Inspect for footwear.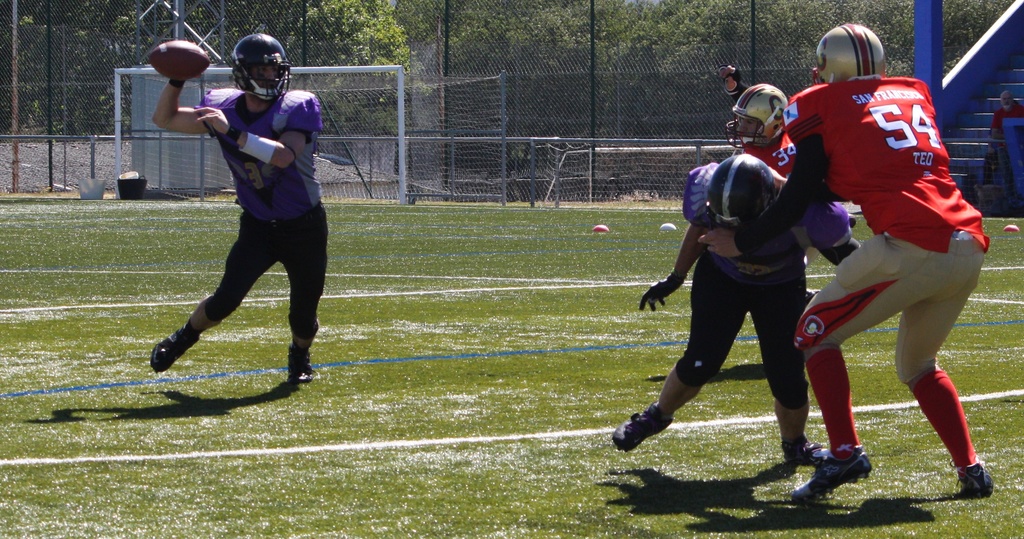
Inspection: {"x1": 787, "y1": 449, "x2": 876, "y2": 501}.
